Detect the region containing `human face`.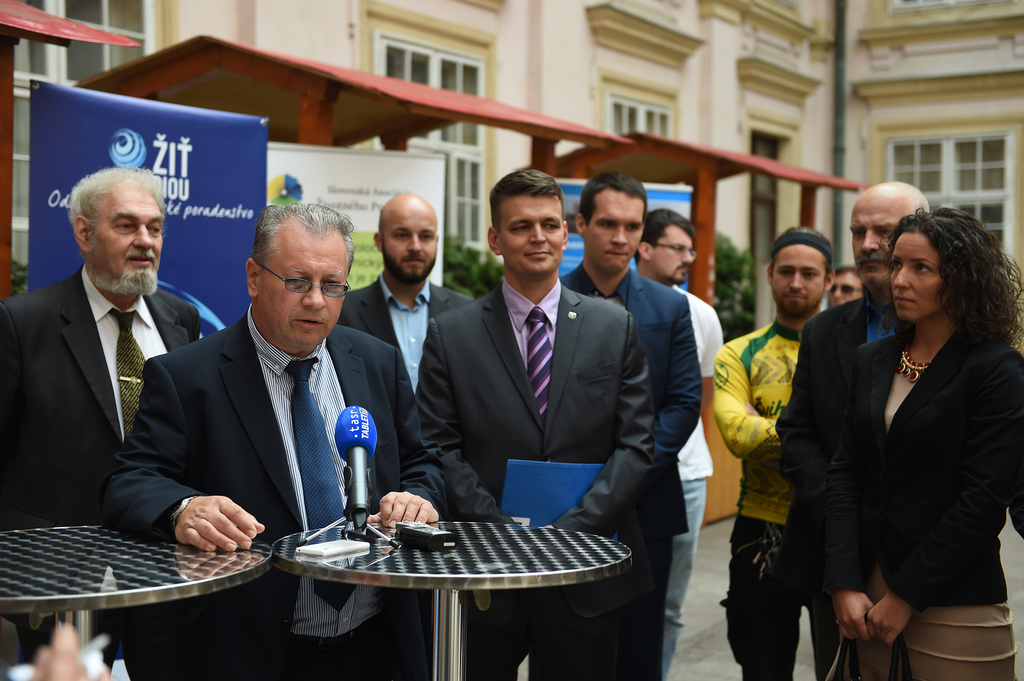
[650, 225, 696, 278].
